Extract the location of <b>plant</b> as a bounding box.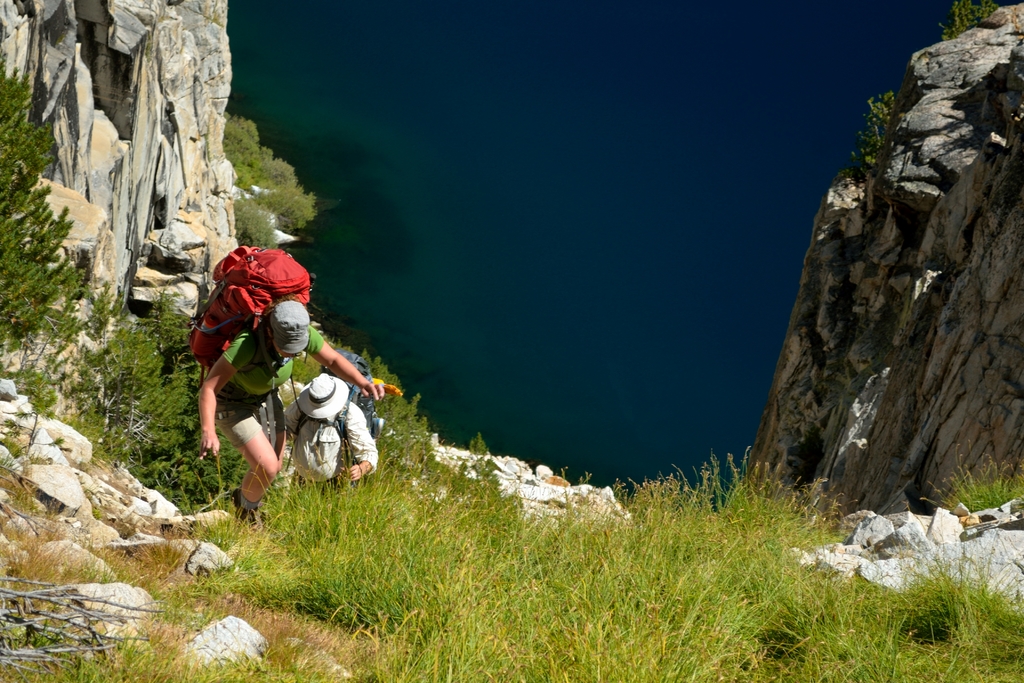
895,555,1023,682.
